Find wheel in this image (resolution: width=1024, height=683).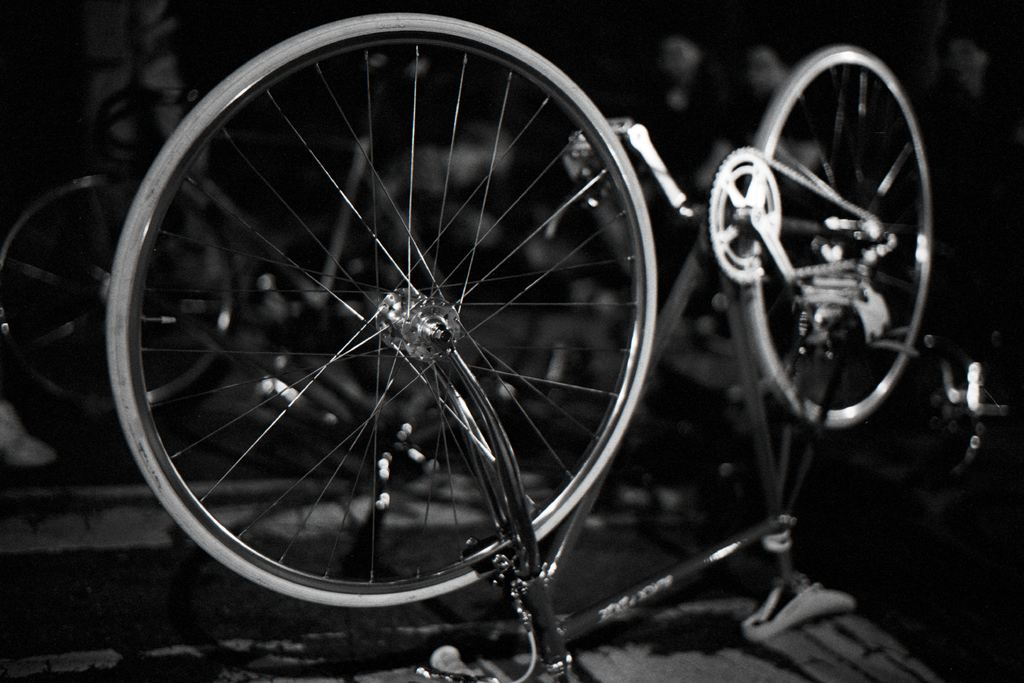
(left=723, top=57, right=940, bottom=455).
